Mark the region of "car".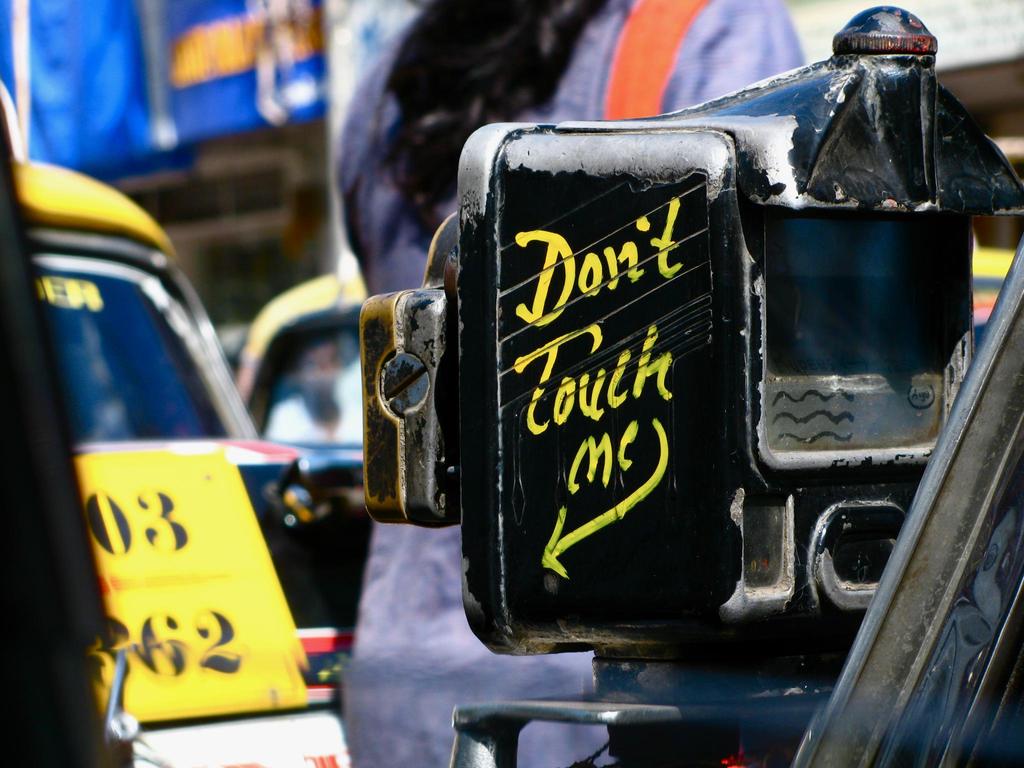
Region: crop(234, 273, 376, 621).
